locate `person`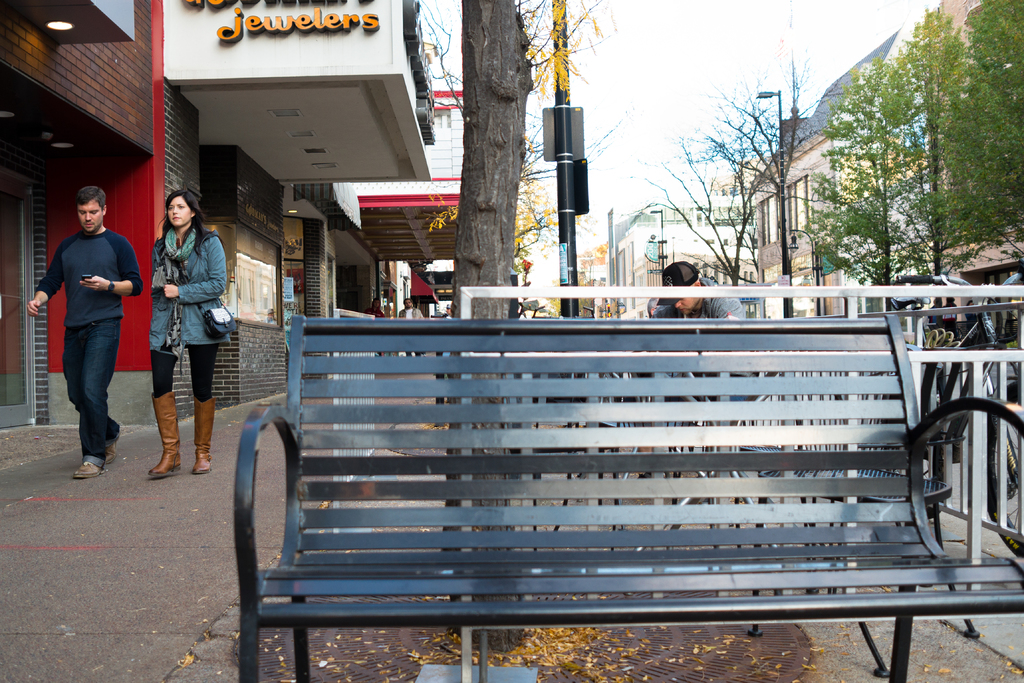
box=[27, 183, 143, 481]
